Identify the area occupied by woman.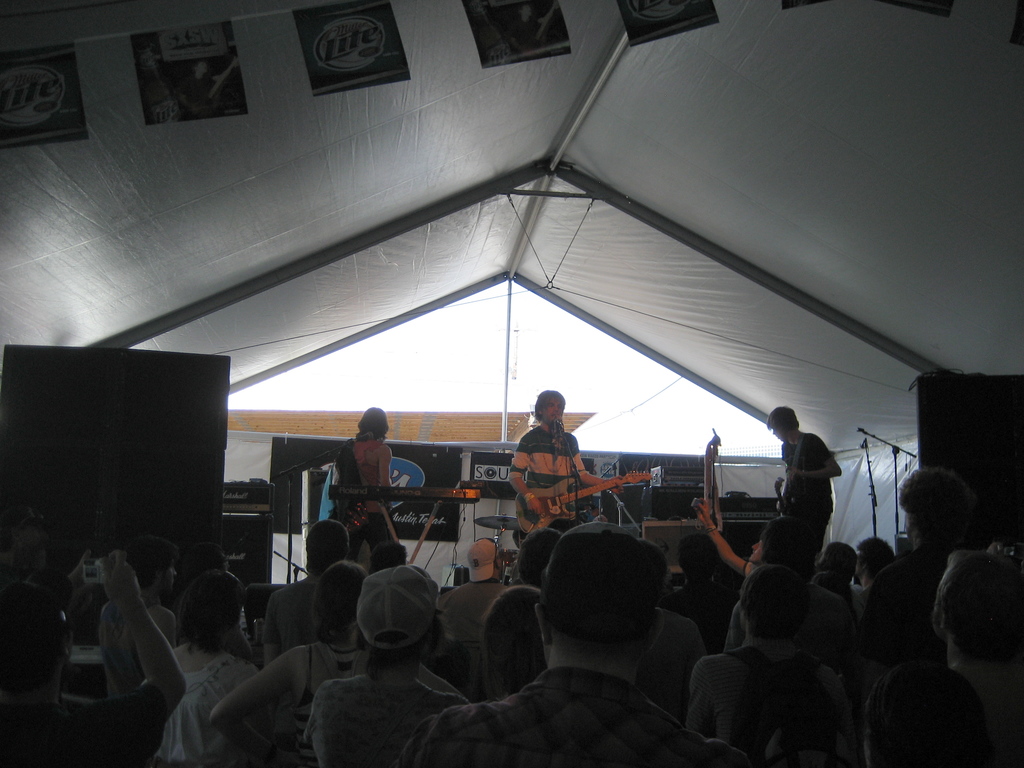
Area: left=152, top=568, right=255, bottom=767.
